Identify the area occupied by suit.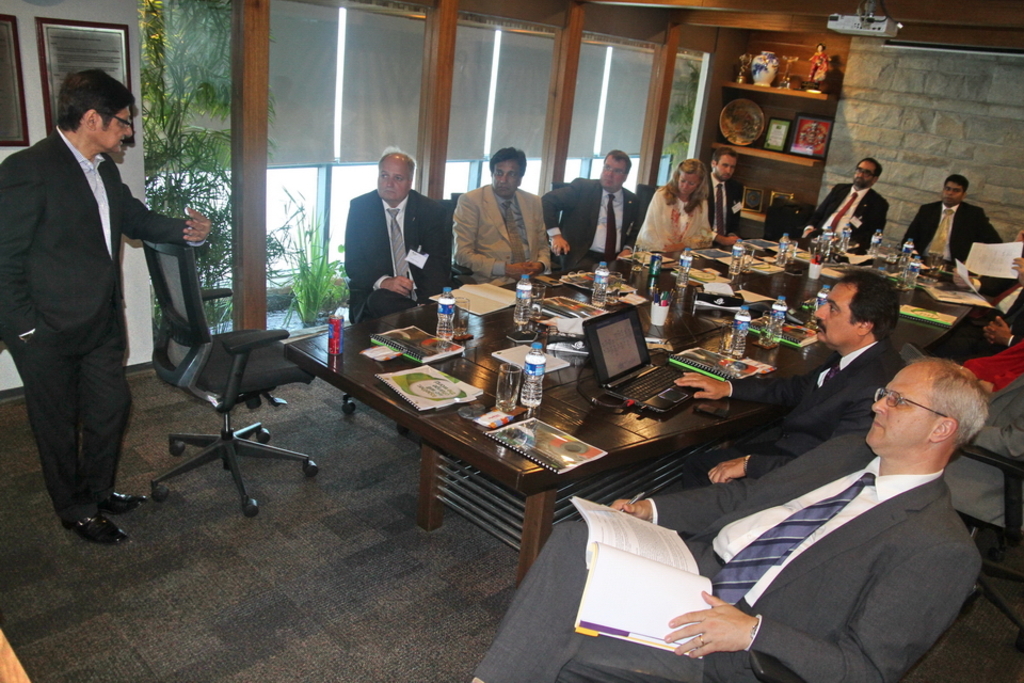
Area: x1=450, y1=185, x2=549, y2=288.
